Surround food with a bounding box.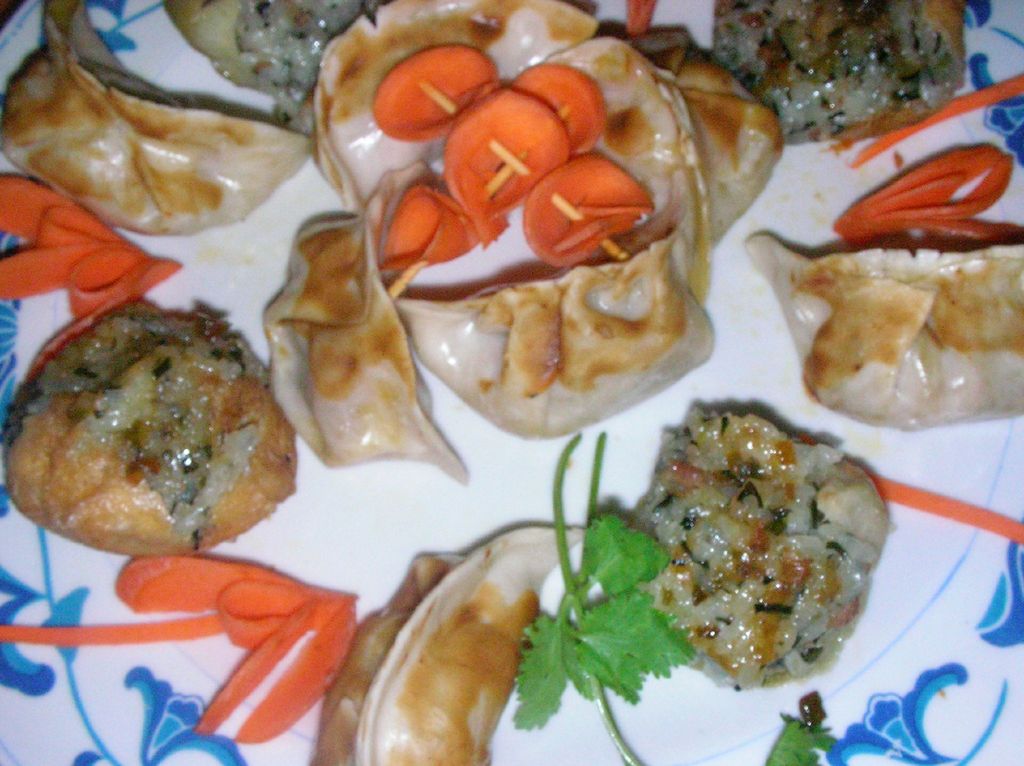
region(0, 0, 317, 241).
